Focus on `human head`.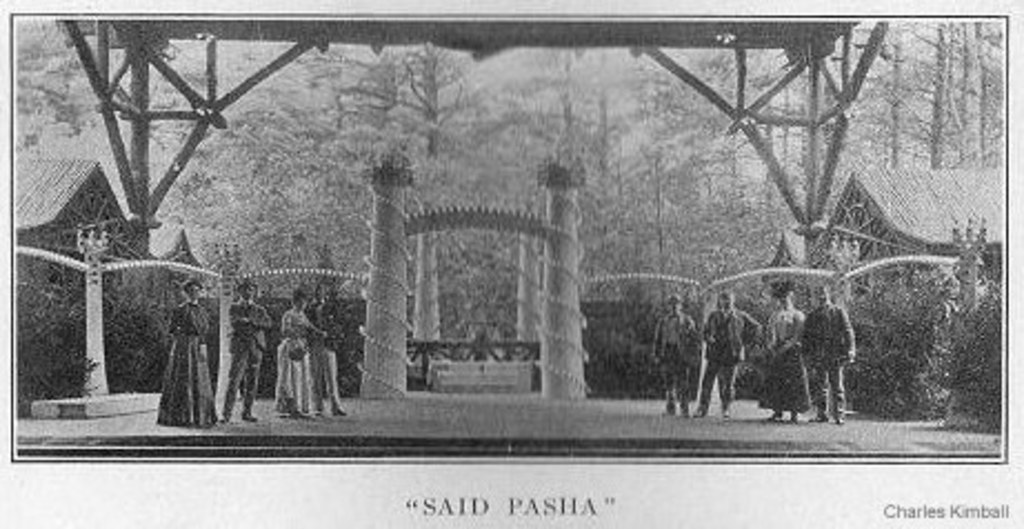
Focused at rect(671, 298, 682, 311).
